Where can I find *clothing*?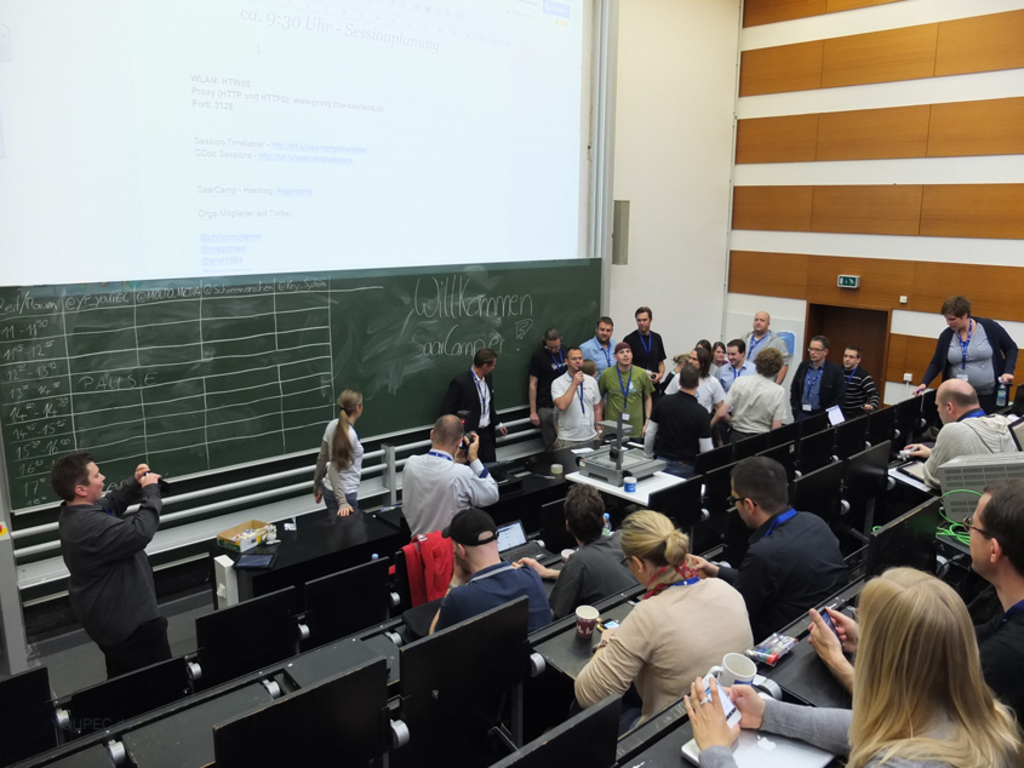
You can find it at region(667, 367, 719, 406).
